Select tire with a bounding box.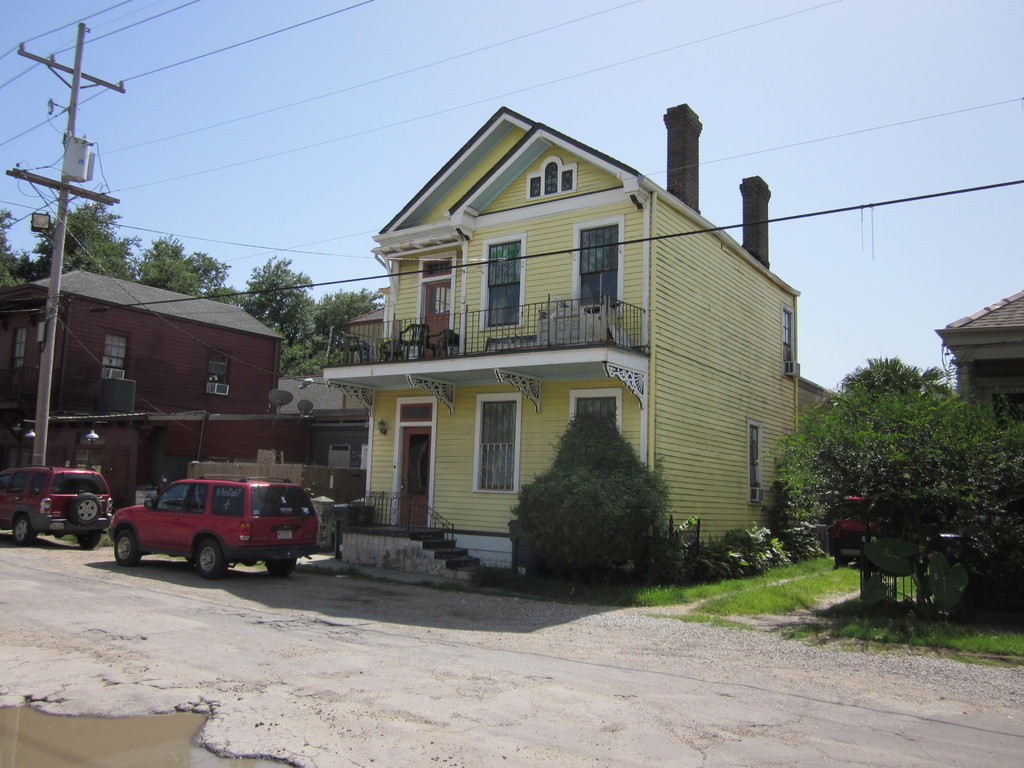
BBox(12, 516, 37, 548).
